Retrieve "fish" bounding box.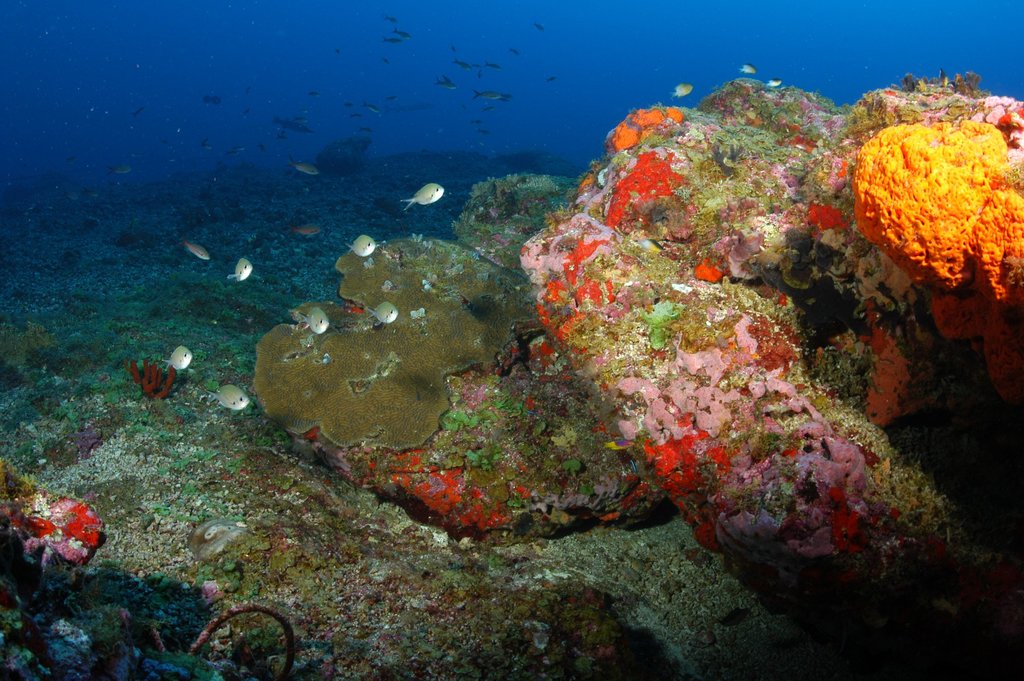
Bounding box: rect(299, 308, 330, 333).
